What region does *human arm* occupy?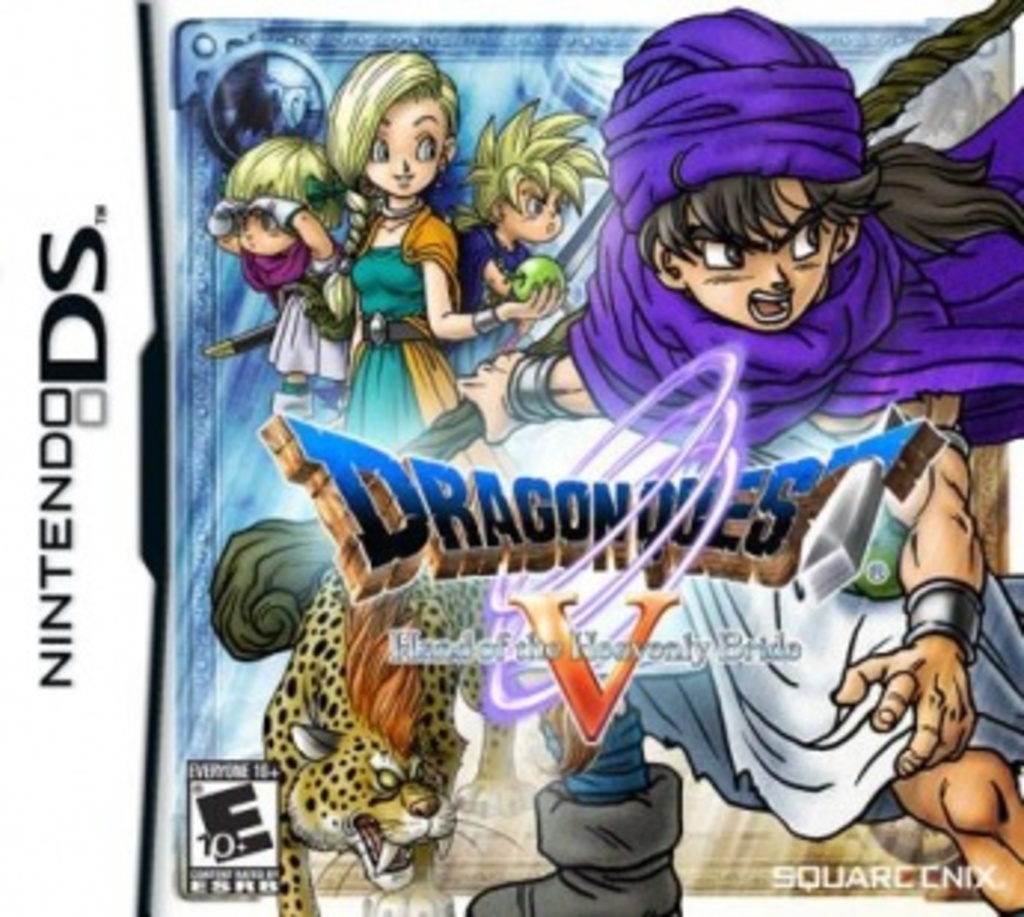
box=[858, 436, 997, 804].
